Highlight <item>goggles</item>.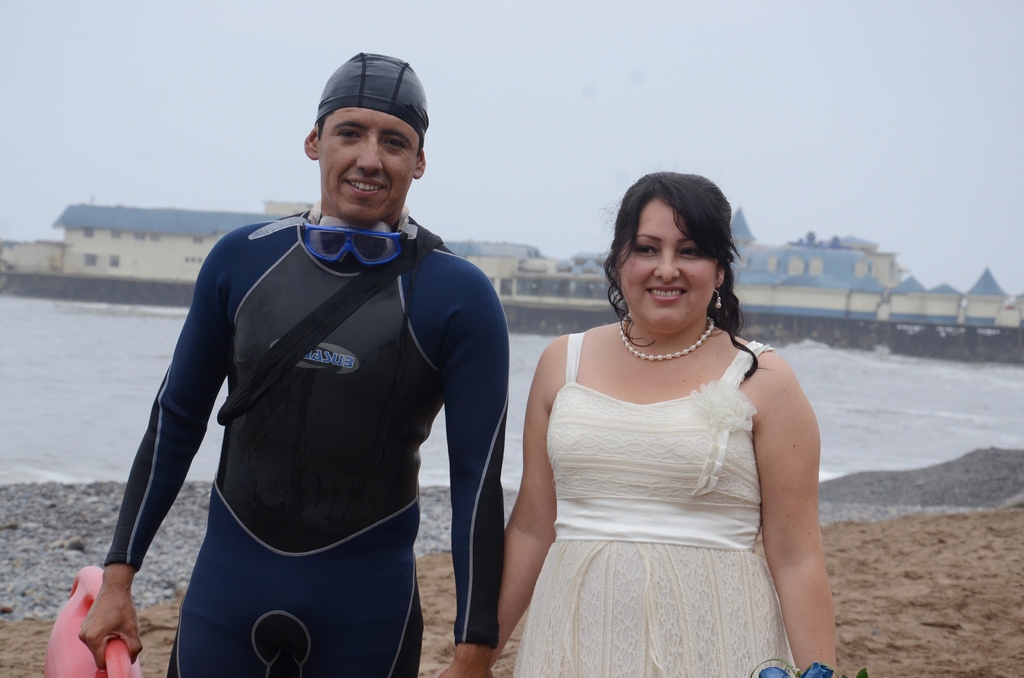
Highlighted region: box(297, 220, 408, 270).
